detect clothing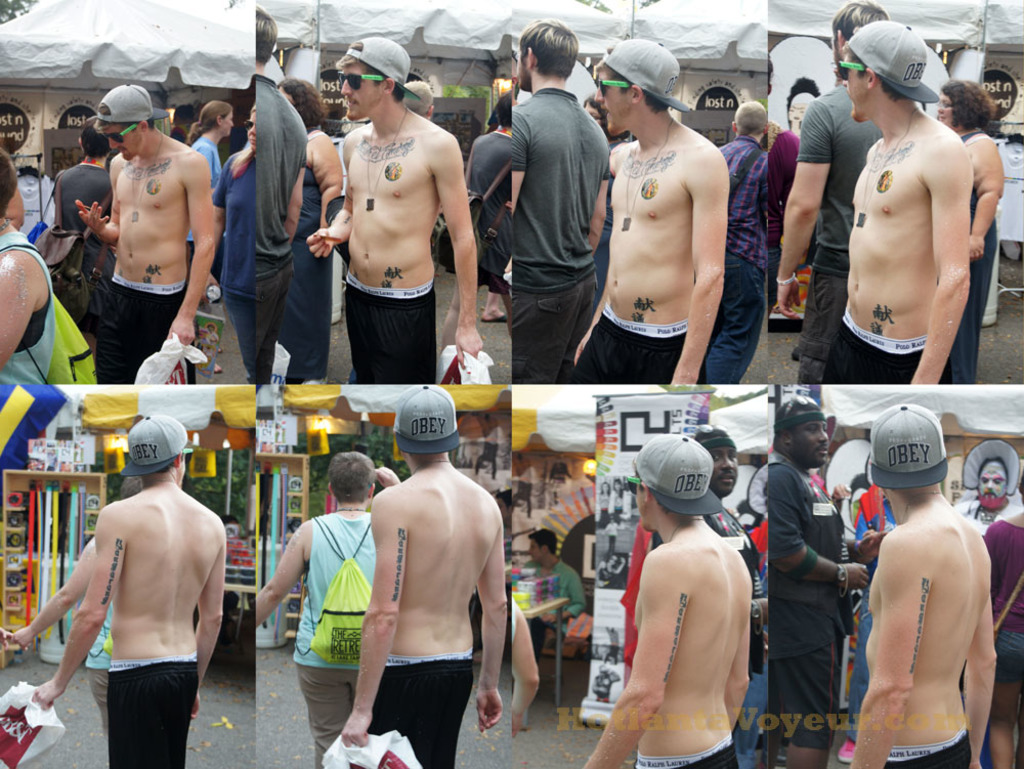
(763, 123, 798, 314)
